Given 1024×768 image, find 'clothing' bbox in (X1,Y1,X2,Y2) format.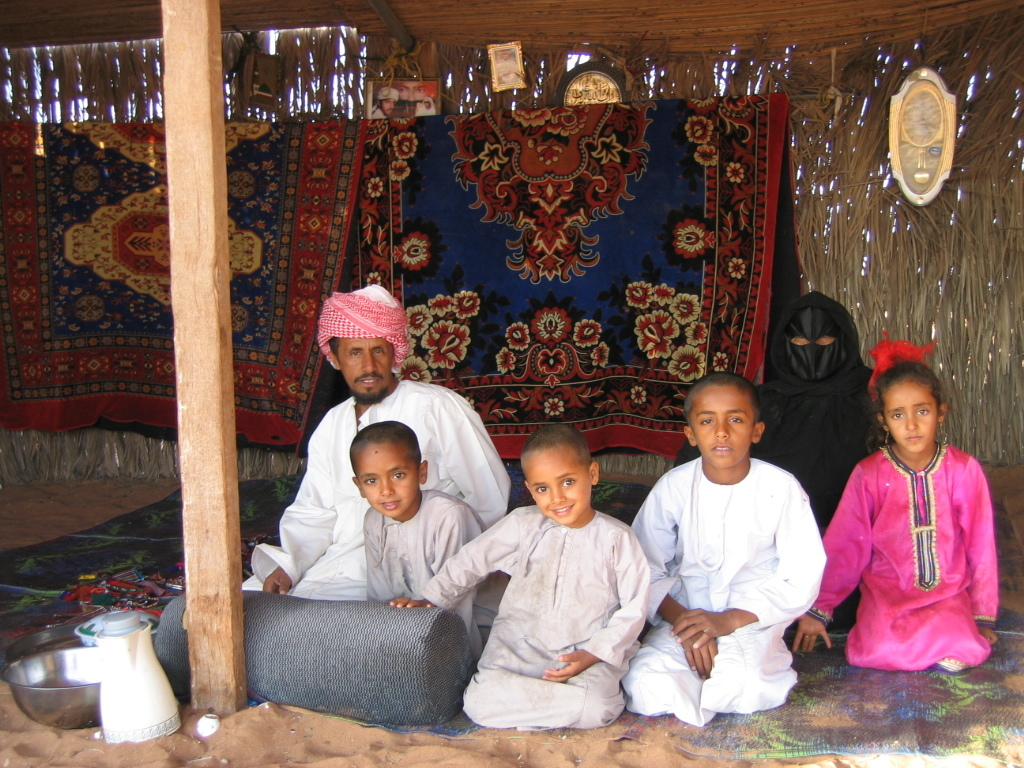
(360,483,486,654).
